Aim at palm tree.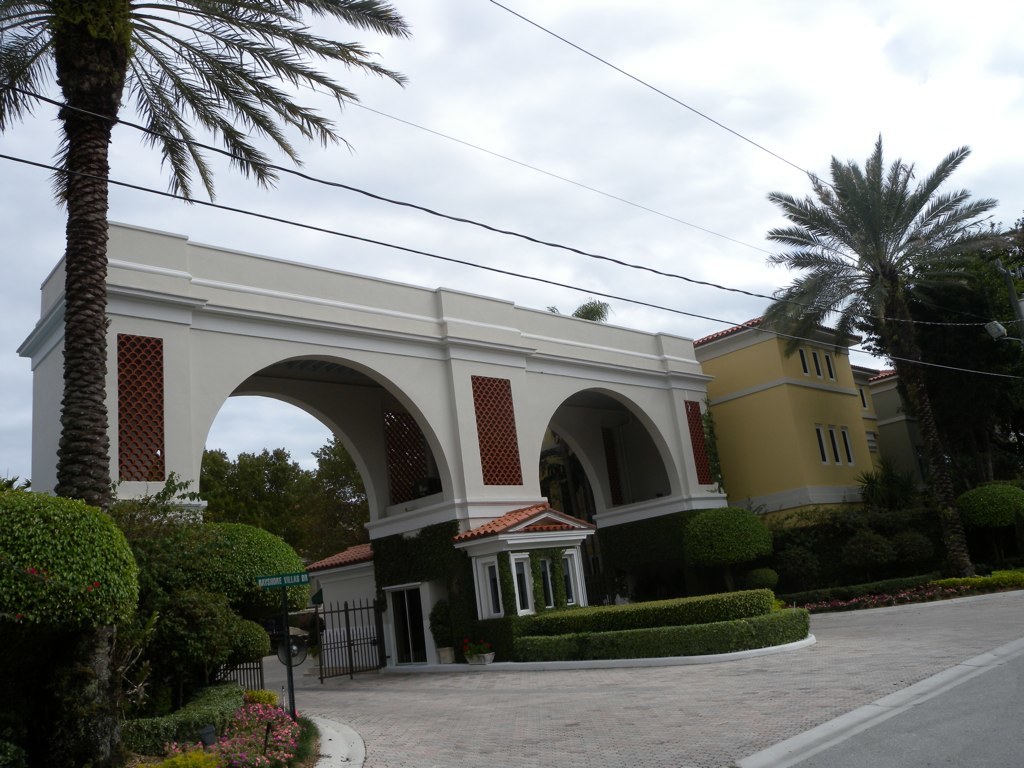
Aimed at (left=786, top=165, right=979, bottom=491).
